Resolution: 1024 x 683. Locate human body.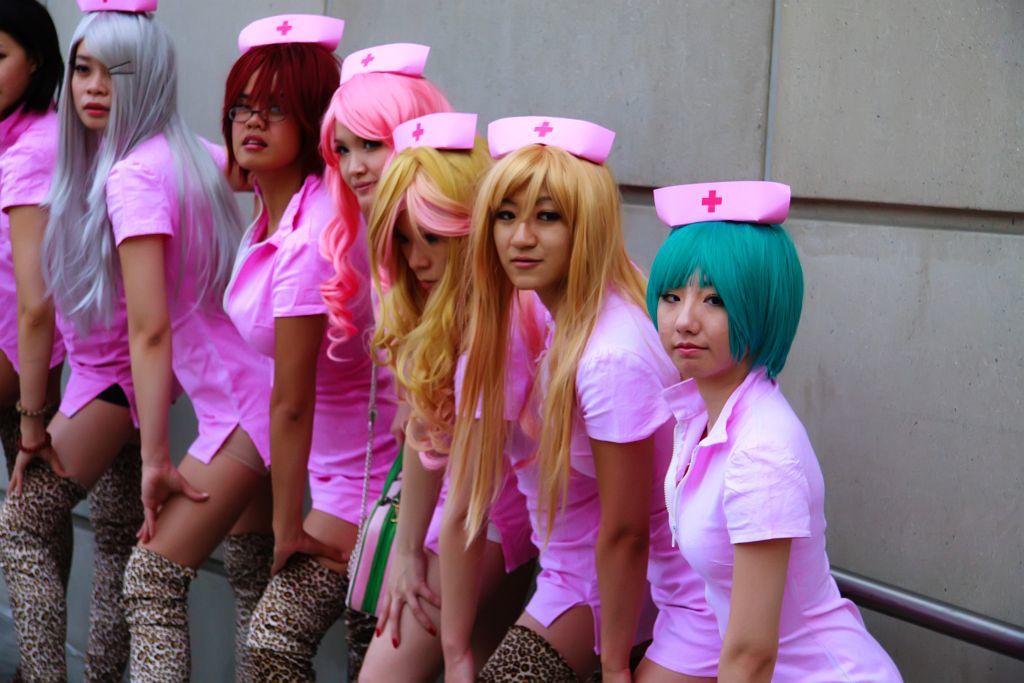
x1=6 y1=96 x2=78 y2=580.
